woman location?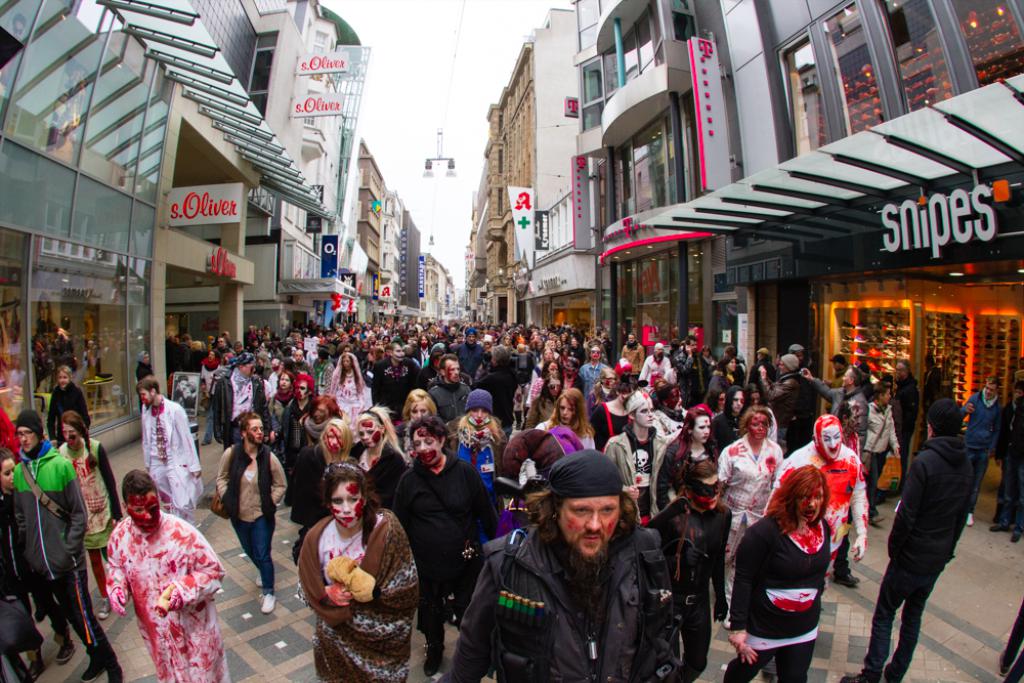
450,387,505,494
